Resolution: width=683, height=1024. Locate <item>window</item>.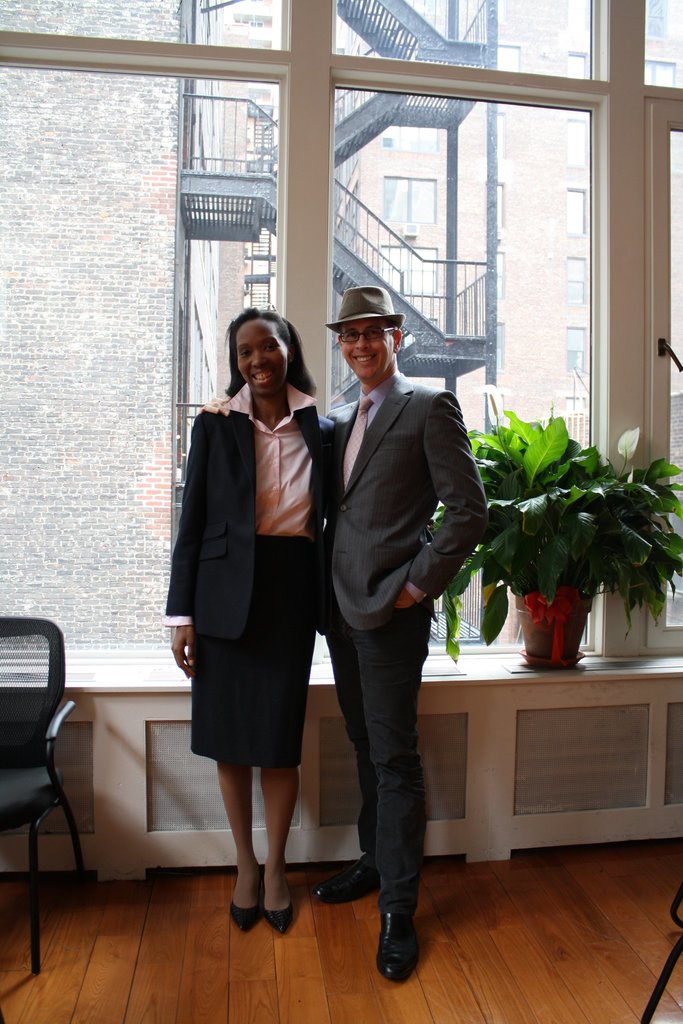
566 328 585 376.
